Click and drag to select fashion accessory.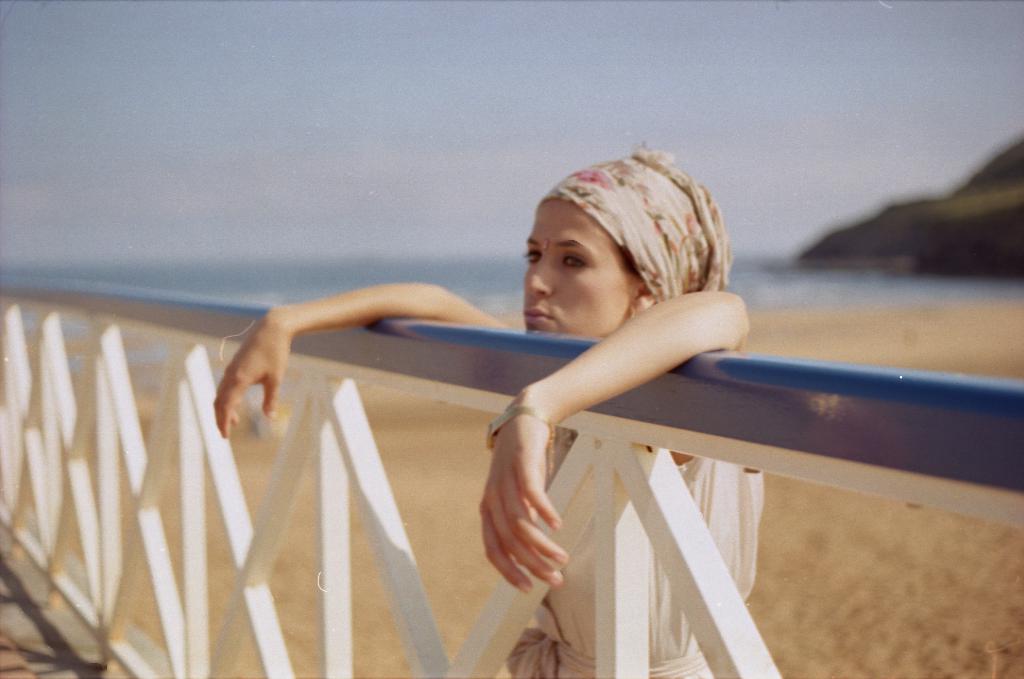
Selection: (left=481, top=407, right=556, bottom=451).
